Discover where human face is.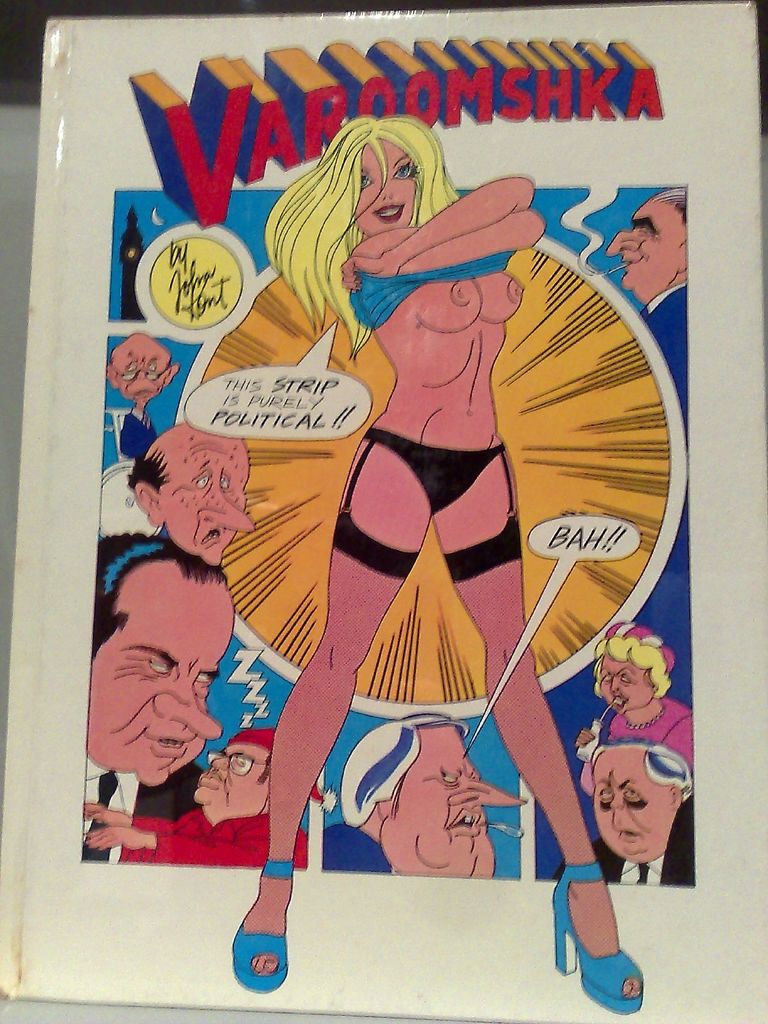
Discovered at l=380, t=717, r=527, b=870.
